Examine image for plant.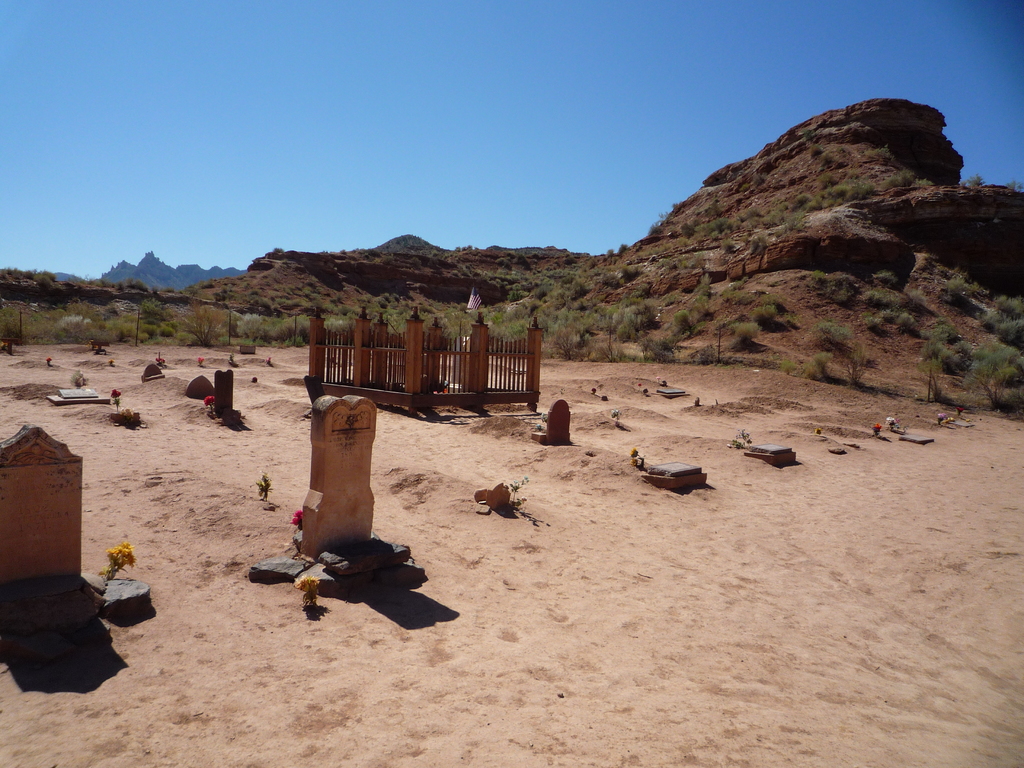
Examination result: bbox(803, 321, 856, 351).
